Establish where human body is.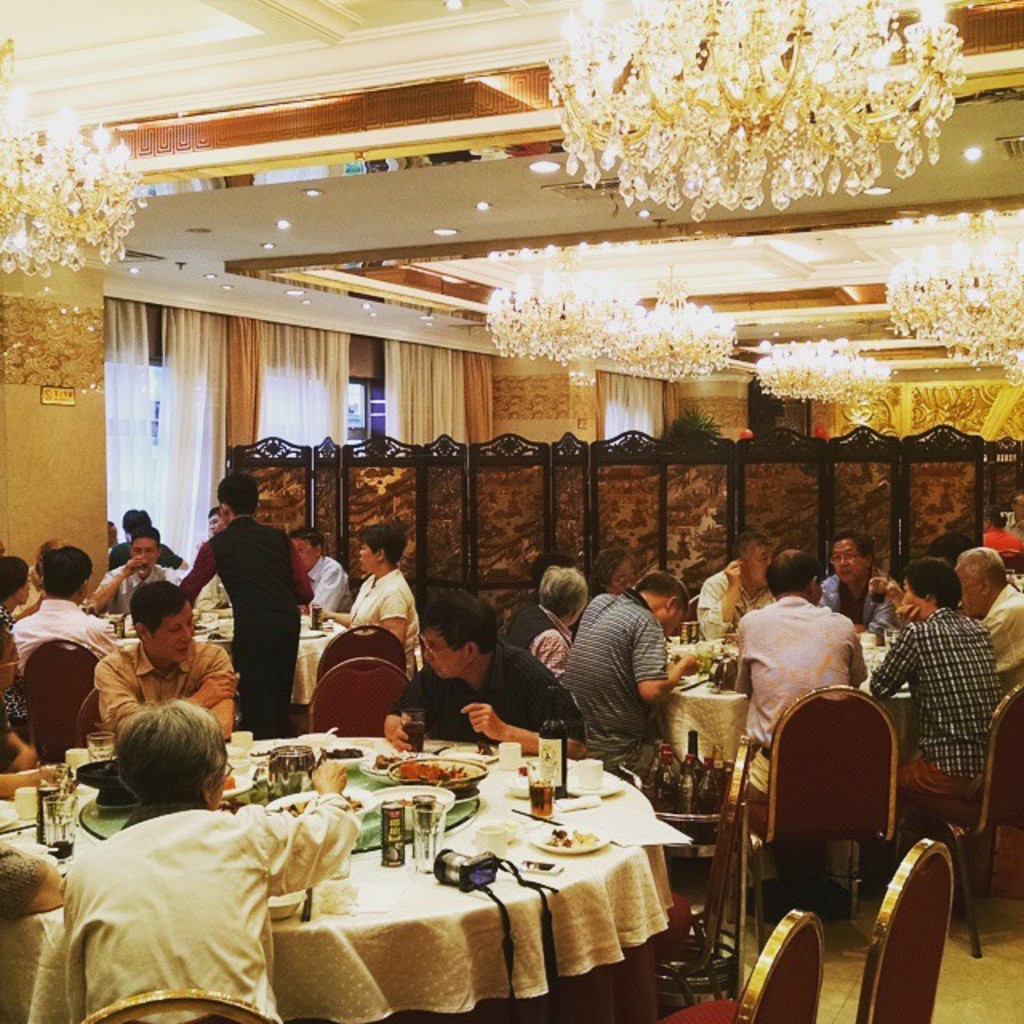
Established at select_region(982, 584, 1022, 675).
